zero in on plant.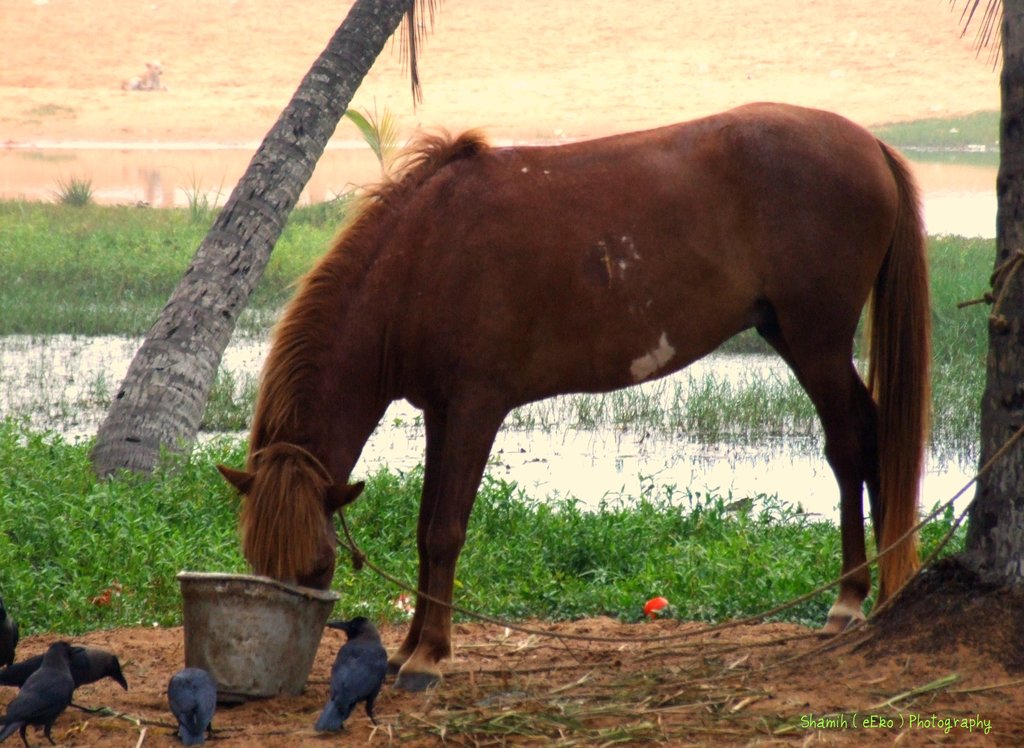
Zeroed in: bbox=(374, 652, 799, 747).
